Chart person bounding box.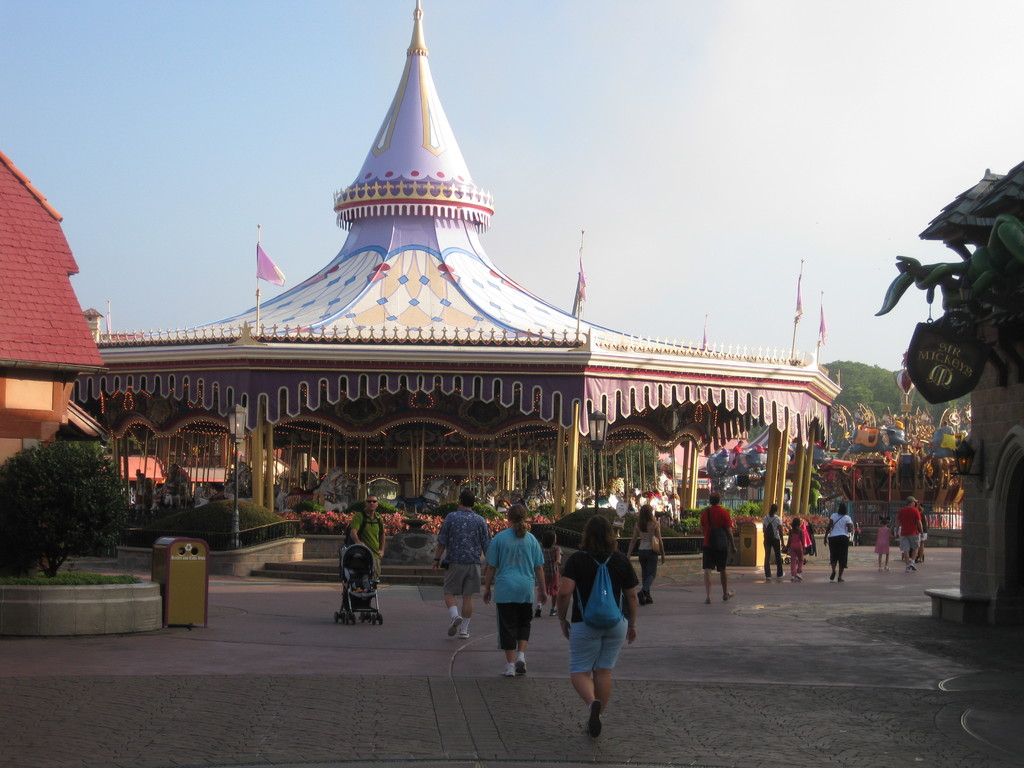
Charted: bbox(554, 506, 643, 739).
